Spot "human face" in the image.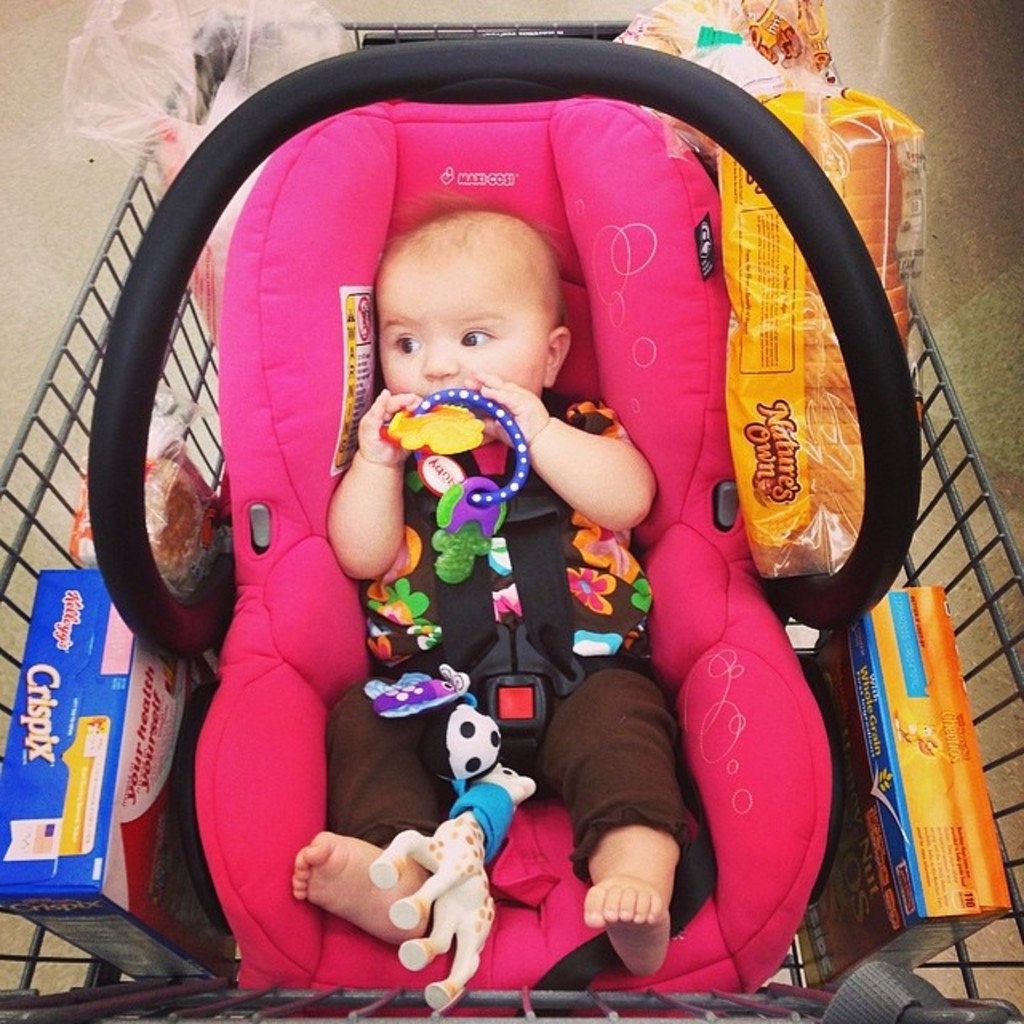
"human face" found at select_region(378, 243, 539, 427).
